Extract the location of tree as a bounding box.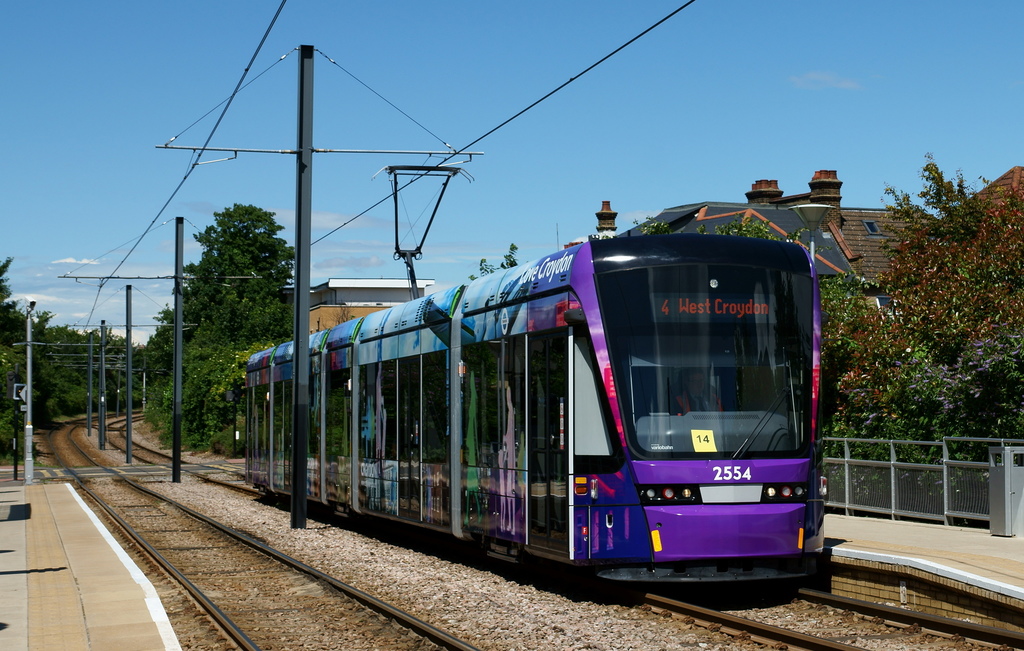
<box>143,296,182,381</box>.
